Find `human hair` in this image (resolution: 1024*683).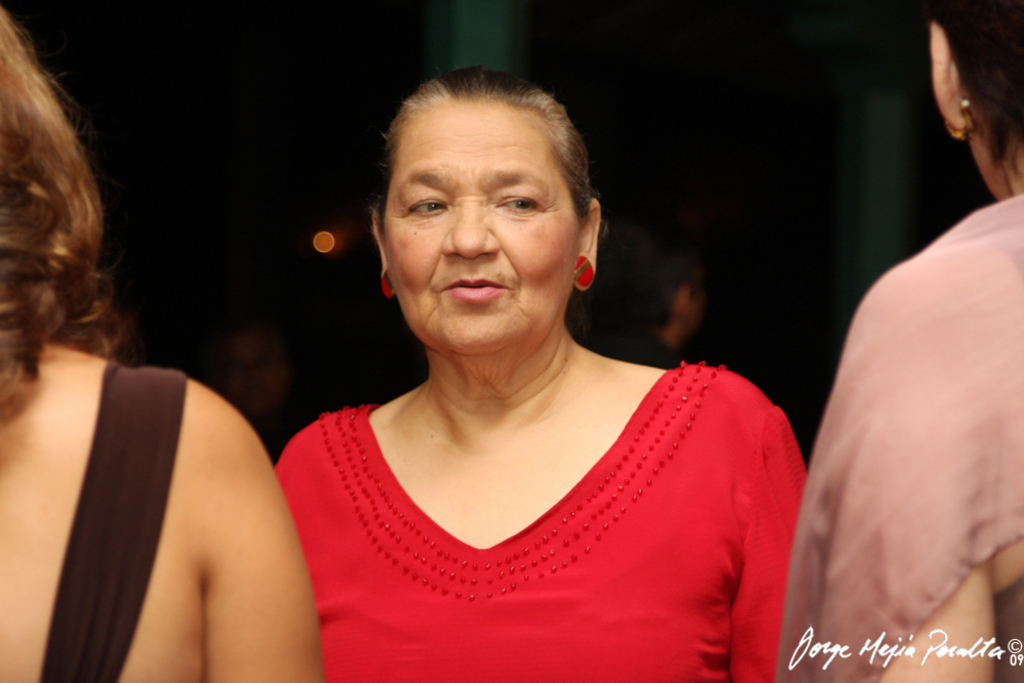
{"left": 929, "top": 0, "right": 1023, "bottom": 172}.
